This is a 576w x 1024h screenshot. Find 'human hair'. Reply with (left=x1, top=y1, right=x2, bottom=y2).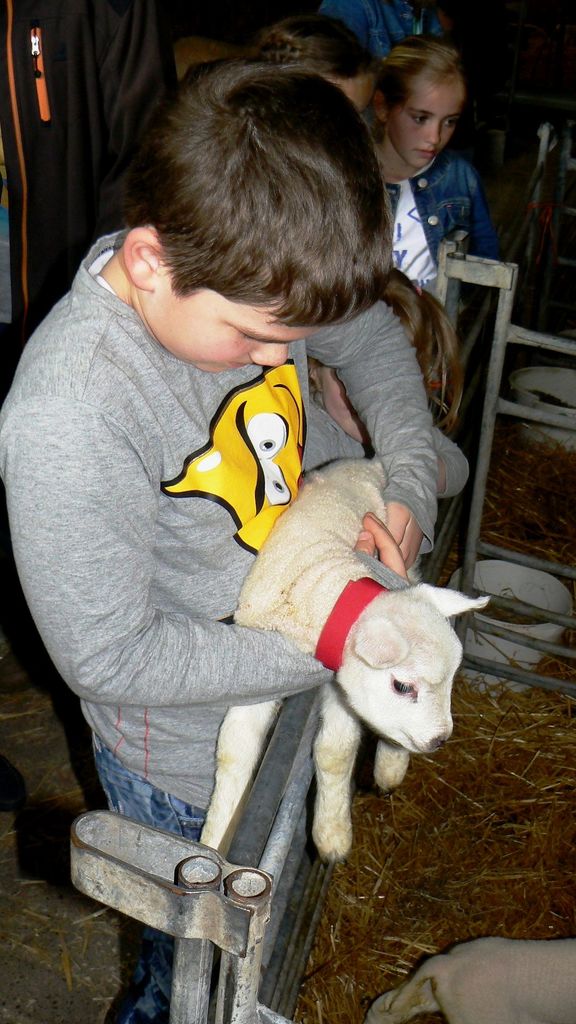
(left=305, top=261, right=467, bottom=438).
